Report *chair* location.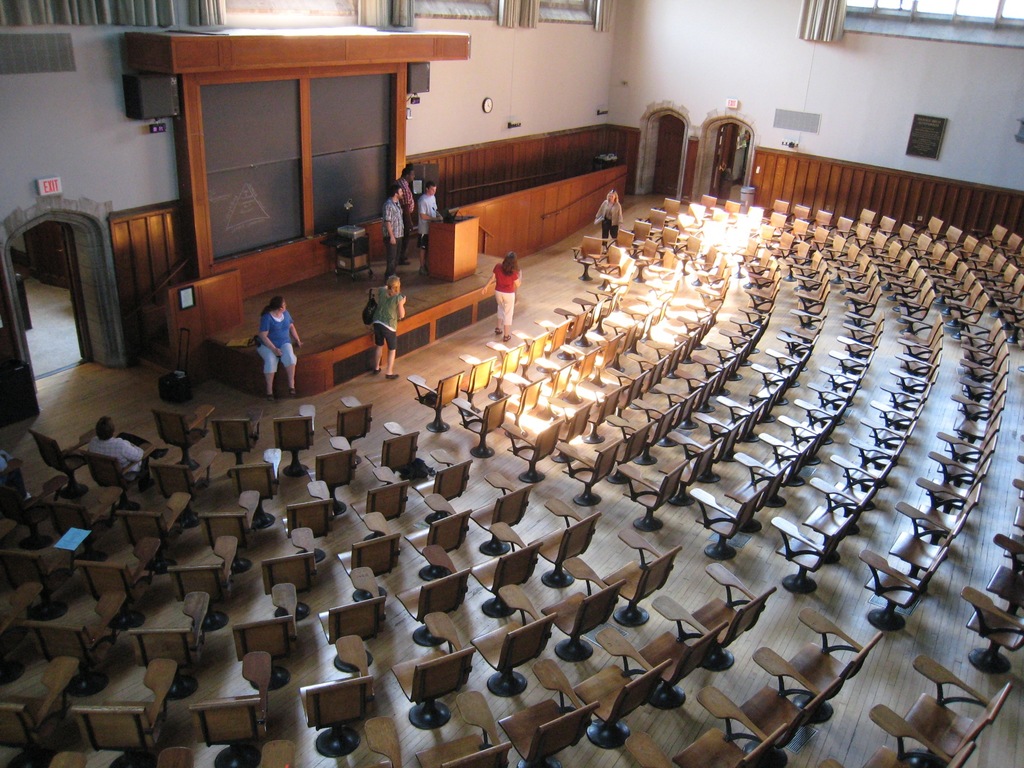
Report: bbox=(1011, 479, 1023, 495).
